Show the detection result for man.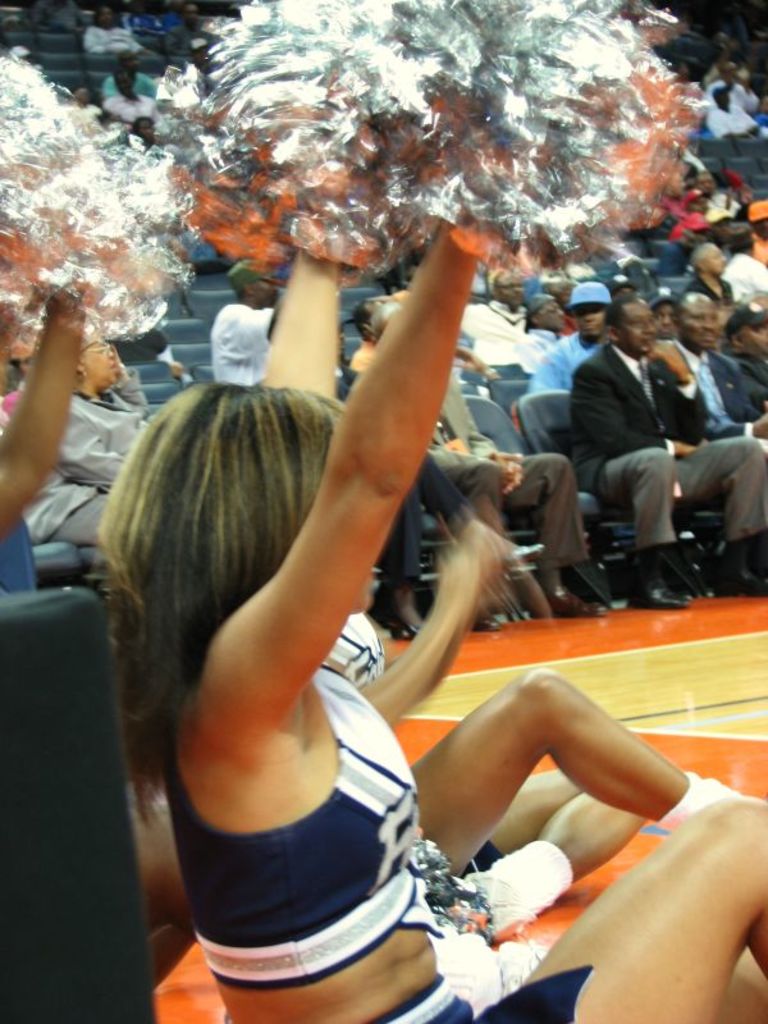
box(100, 44, 163, 97).
